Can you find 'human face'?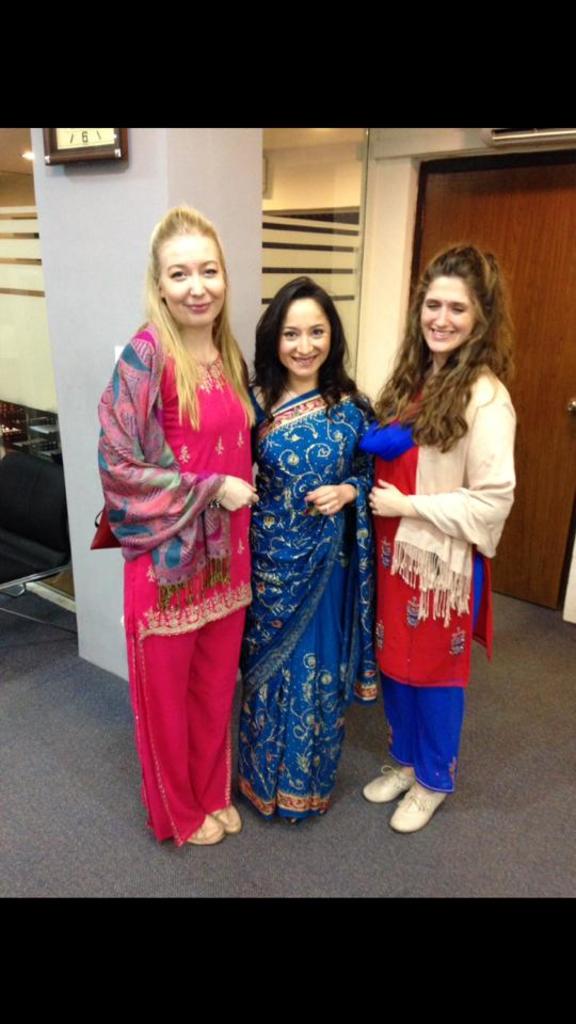
Yes, bounding box: box=[281, 299, 334, 377].
